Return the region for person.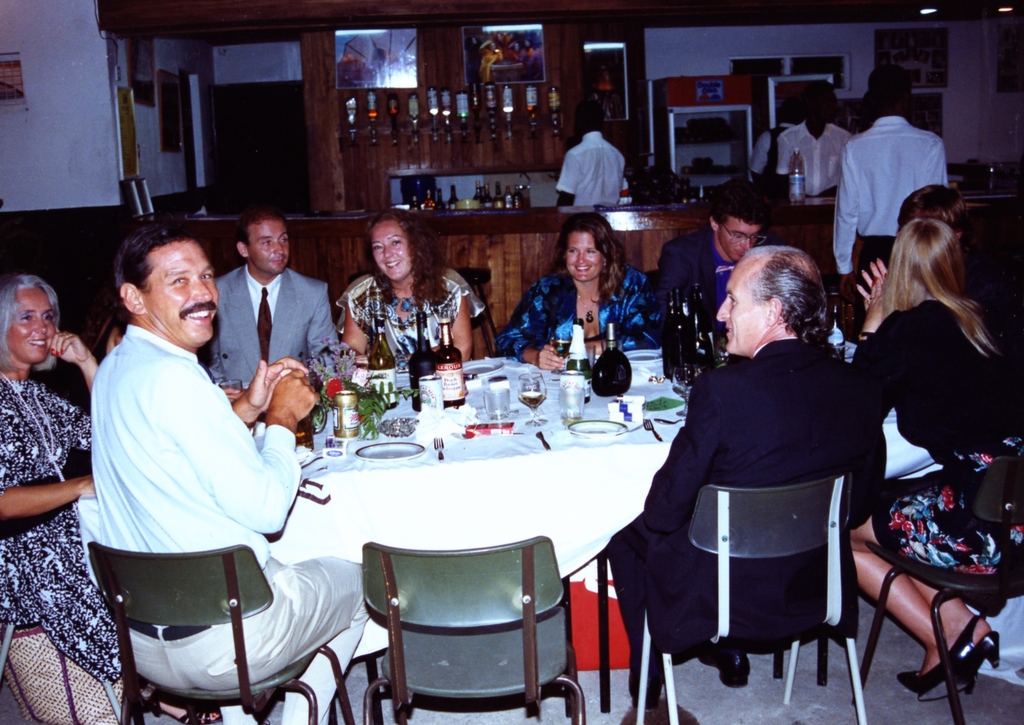
l=854, t=218, r=1023, b=697.
